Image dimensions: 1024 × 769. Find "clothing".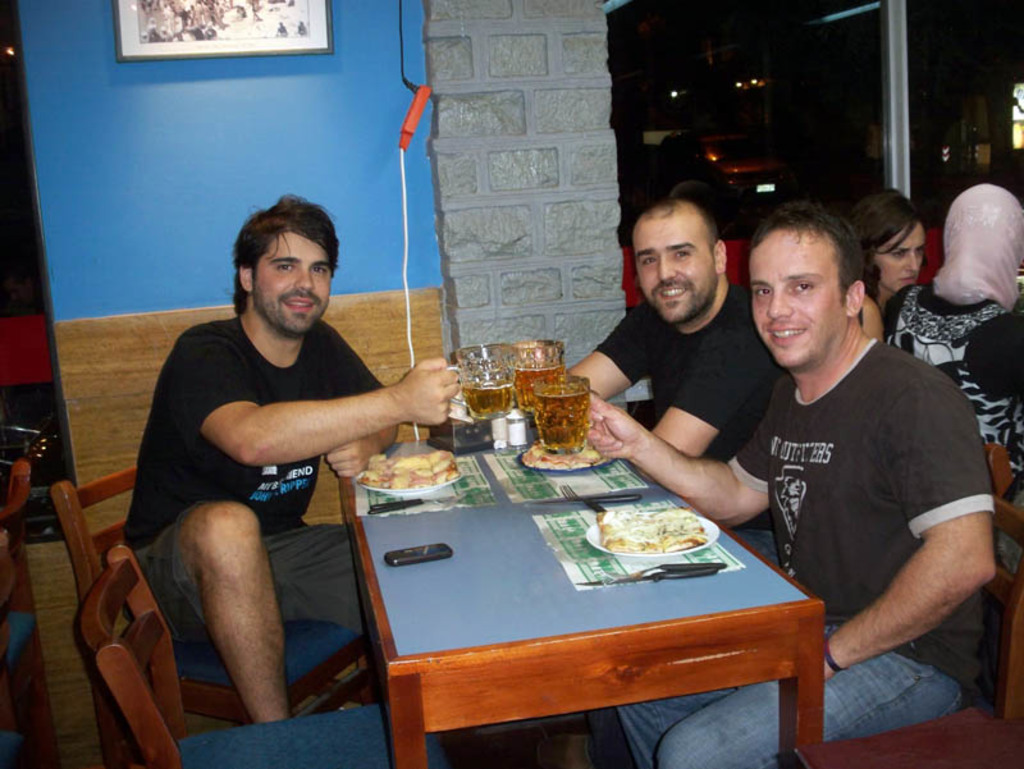
(888,292,1023,581).
